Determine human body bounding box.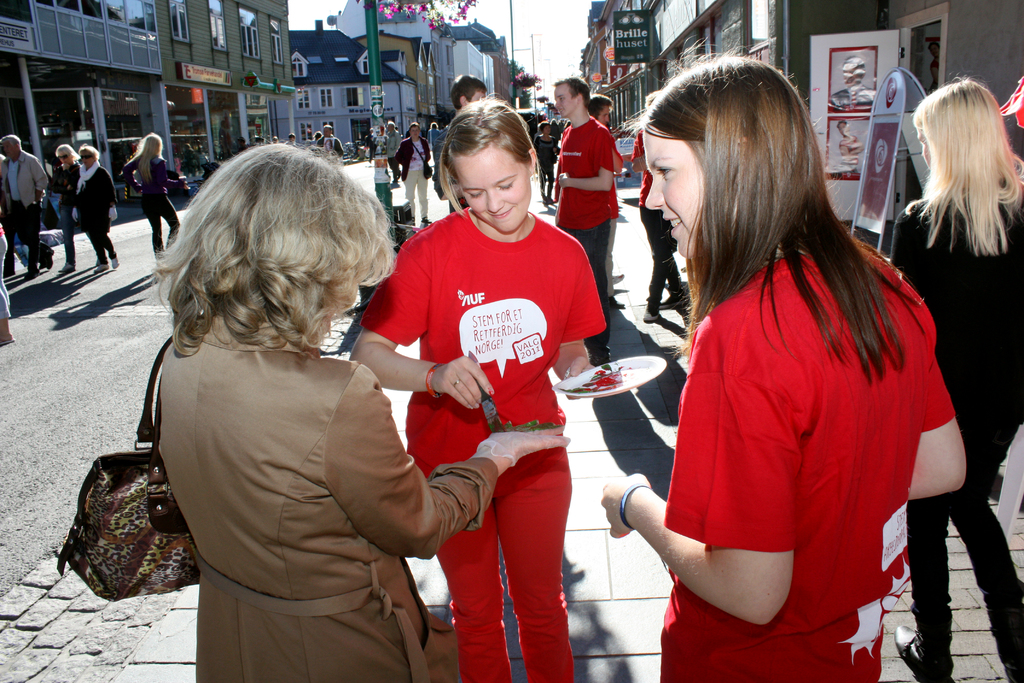
Determined: left=394, top=133, right=436, bottom=229.
